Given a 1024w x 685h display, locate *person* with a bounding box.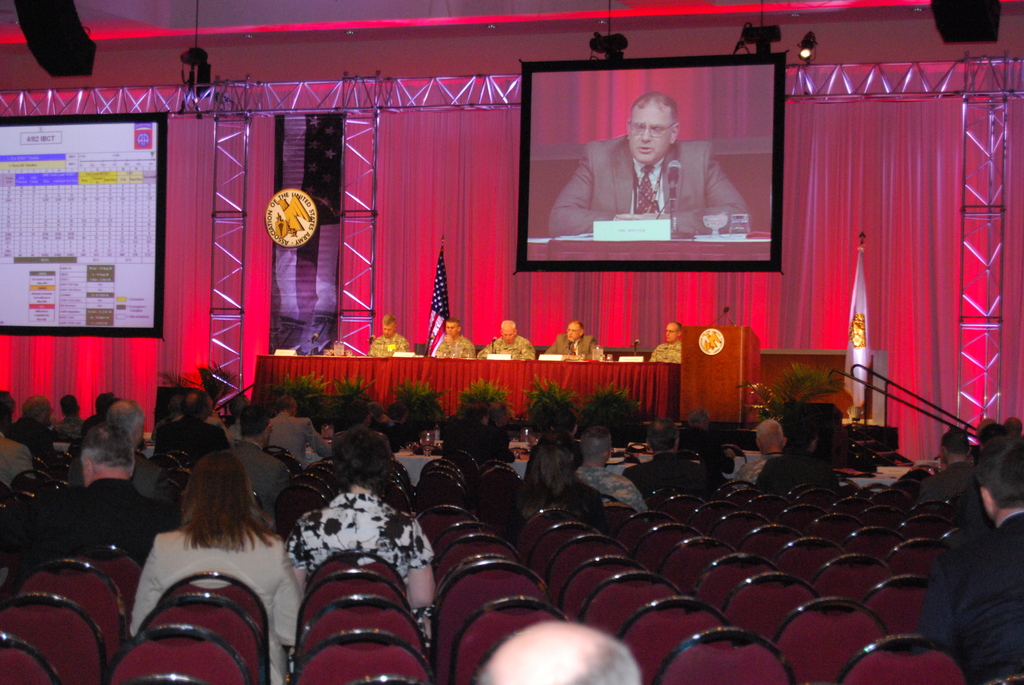
Located: 559,97,721,270.
